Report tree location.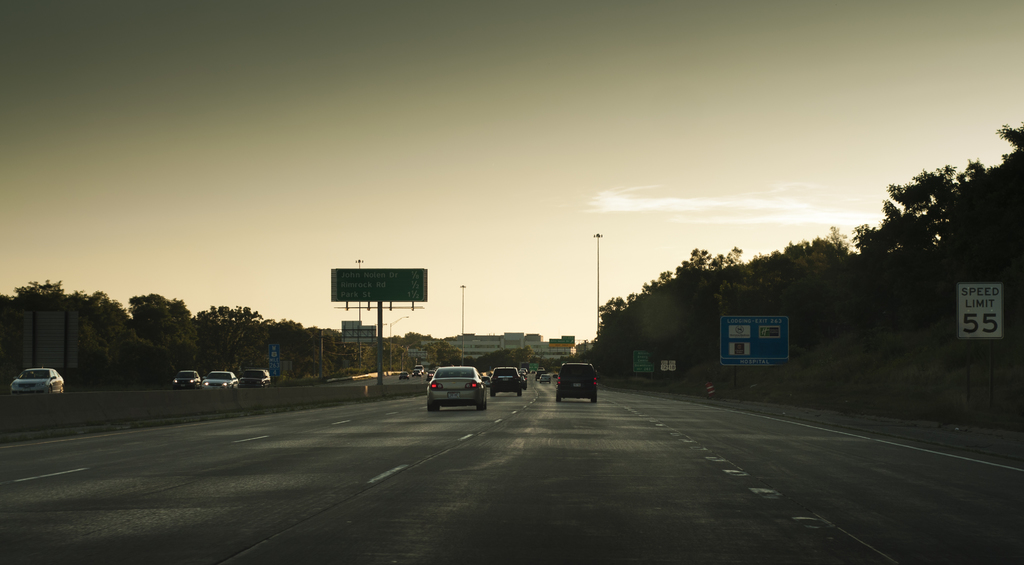
Report: [x1=466, y1=353, x2=488, y2=372].
